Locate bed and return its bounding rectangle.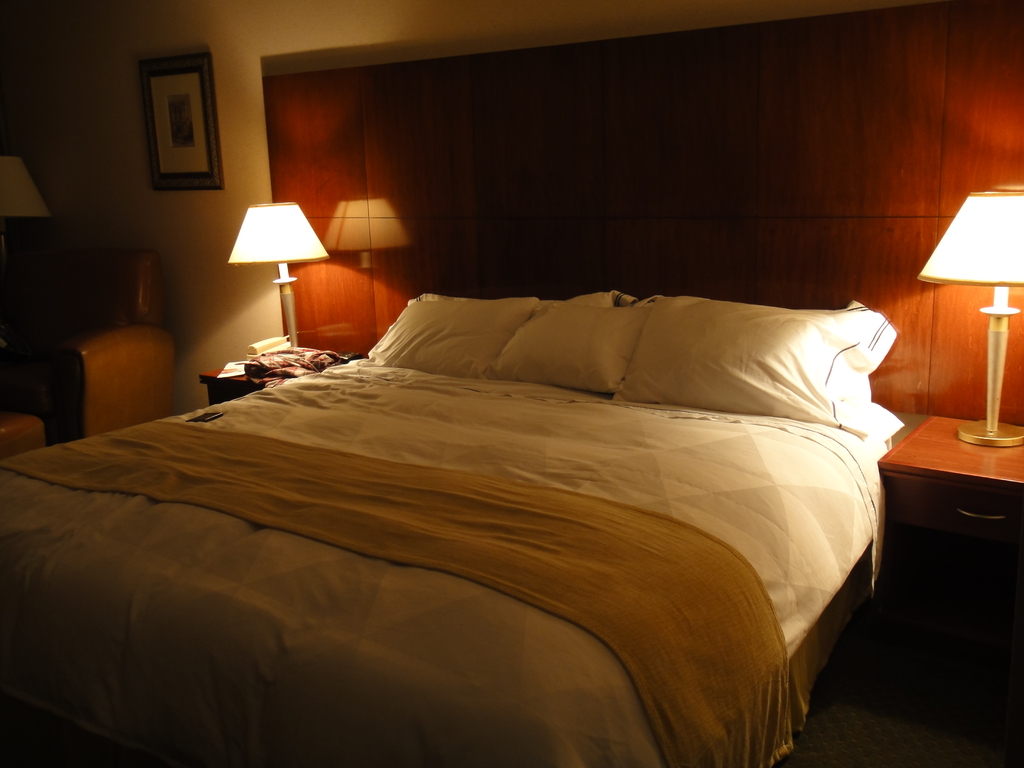
[44, 294, 767, 730].
